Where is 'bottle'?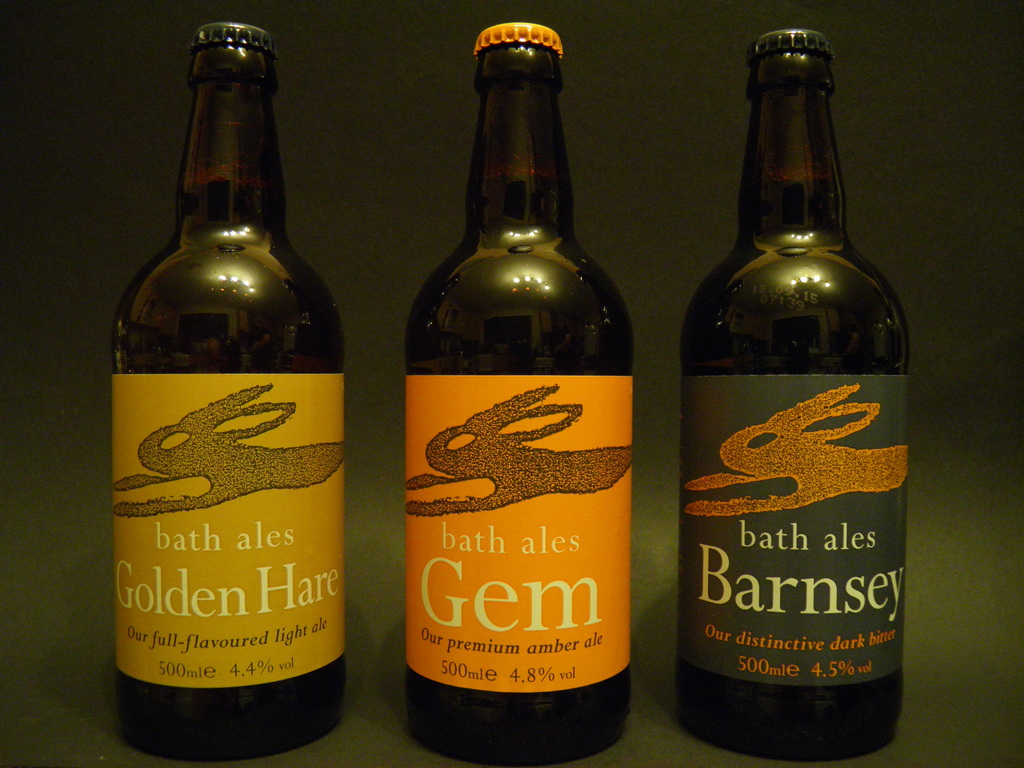
crop(675, 29, 911, 764).
